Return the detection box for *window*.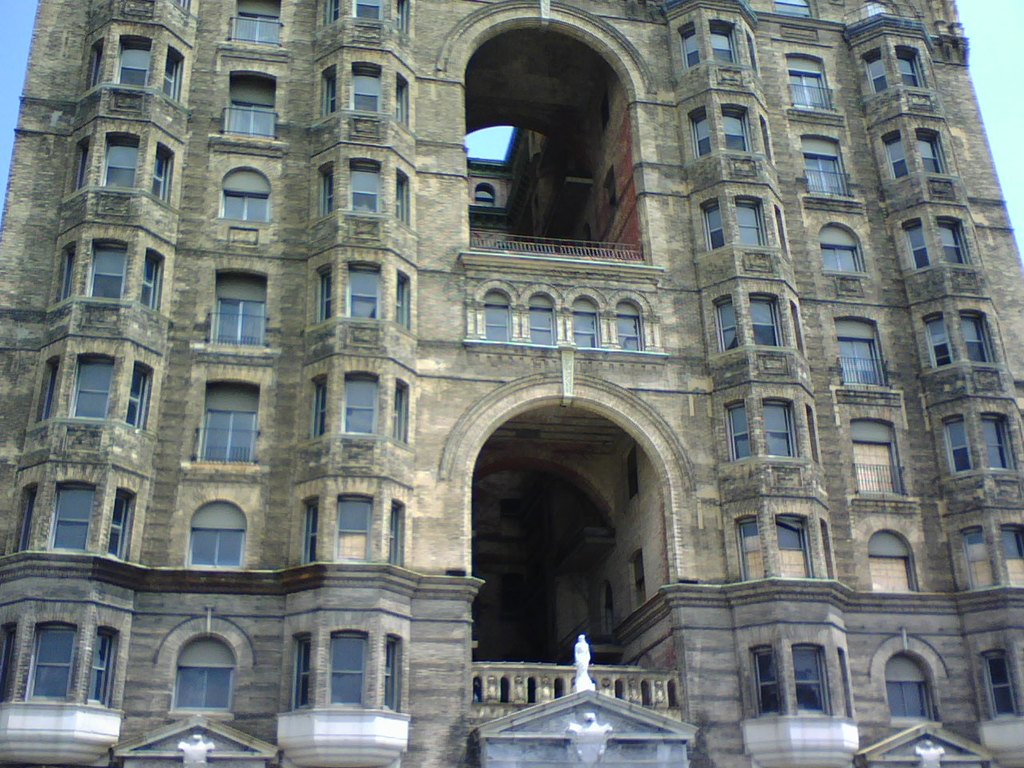
bbox(926, 318, 947, 370).
